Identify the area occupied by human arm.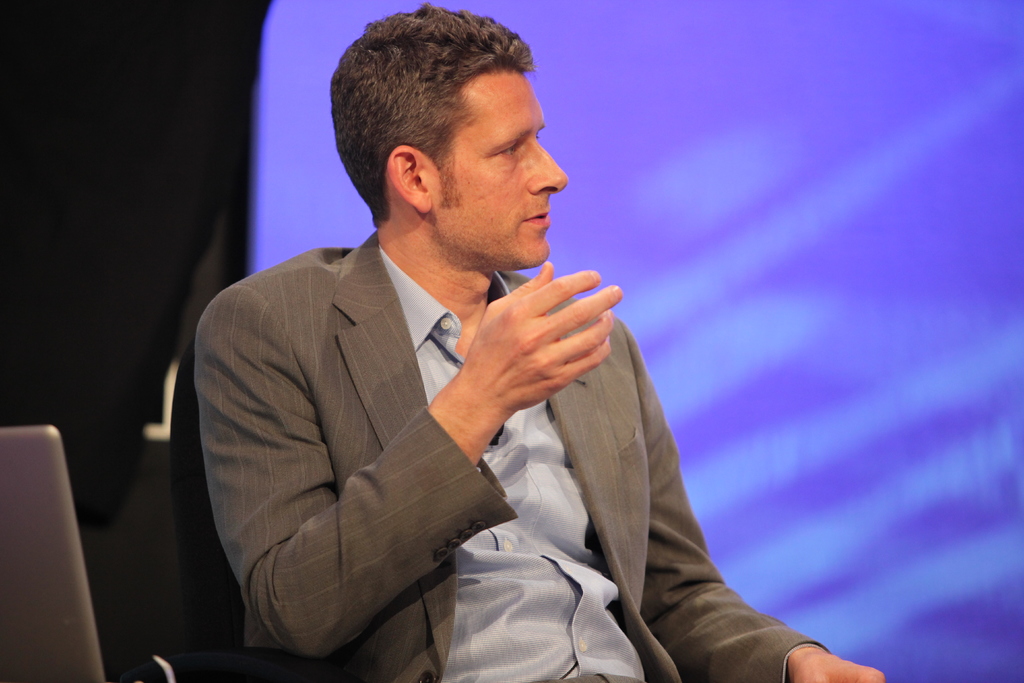
Area: locate(628, 330, 887, 682).
